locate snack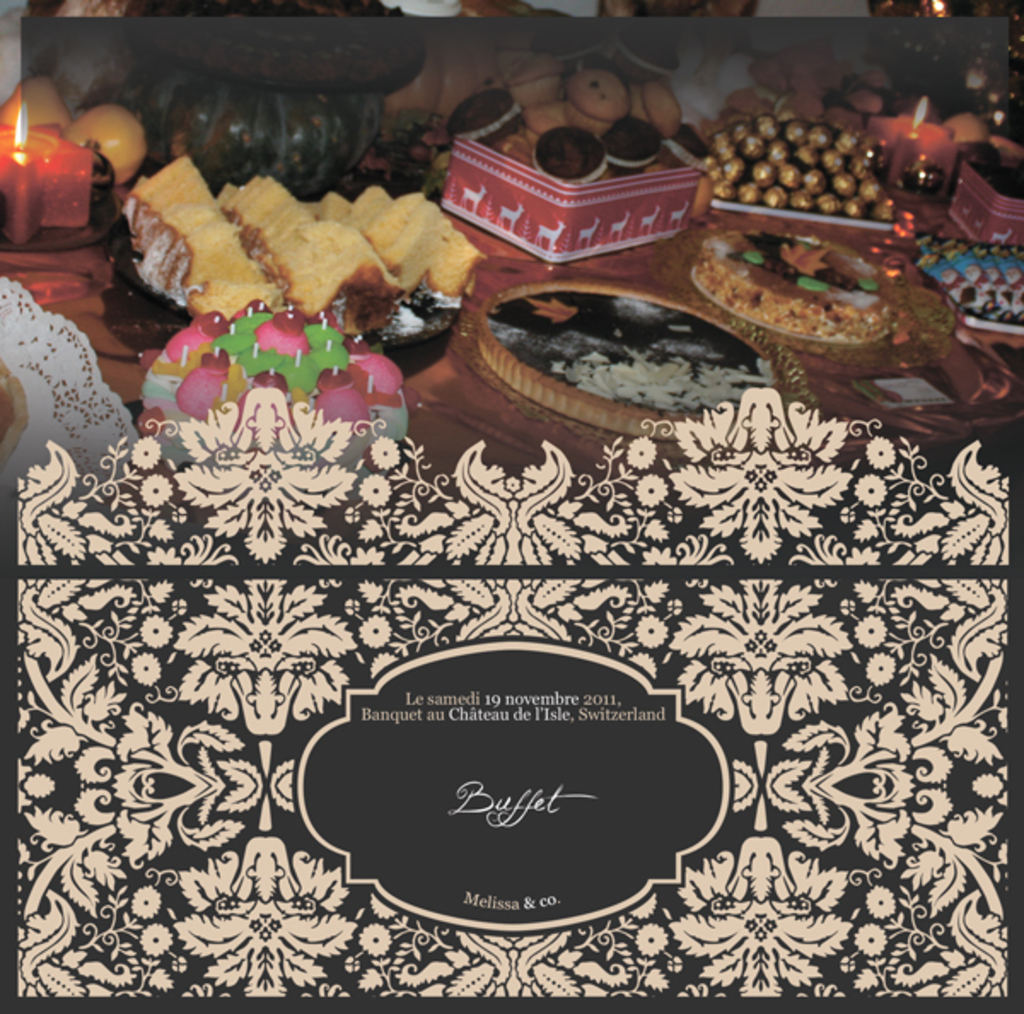
131:142:278:333
